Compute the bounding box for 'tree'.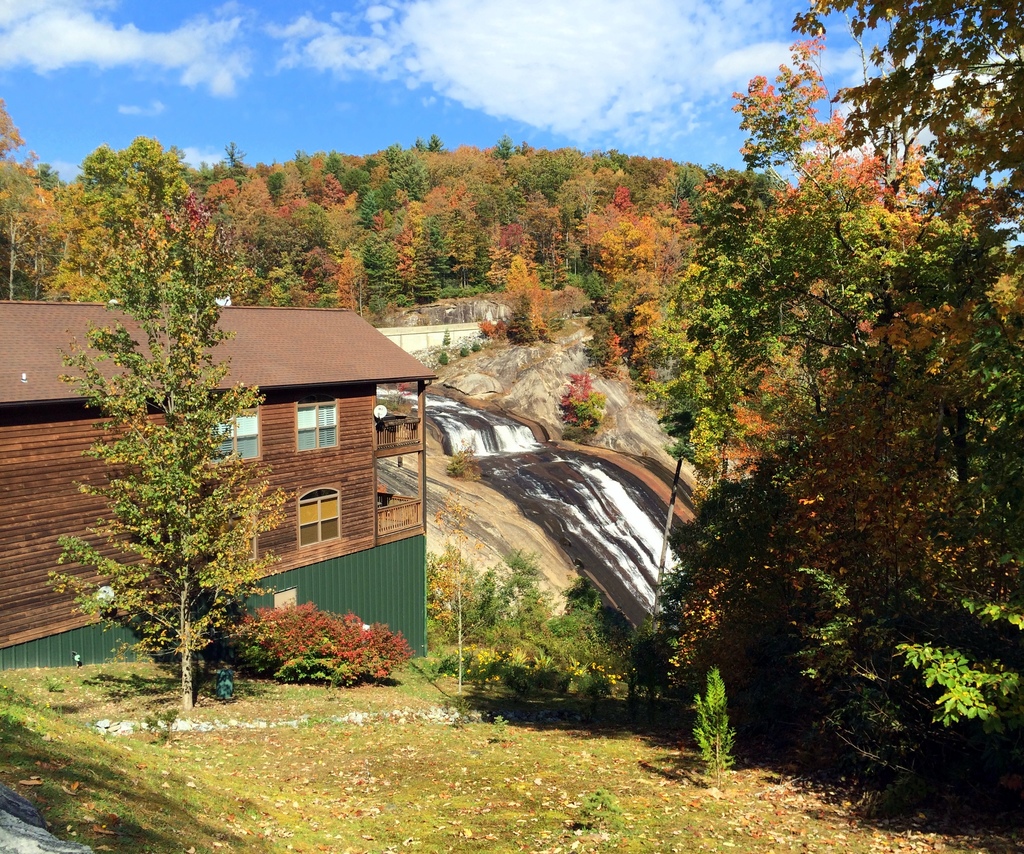
select_region(558, 369, 627, 426).
